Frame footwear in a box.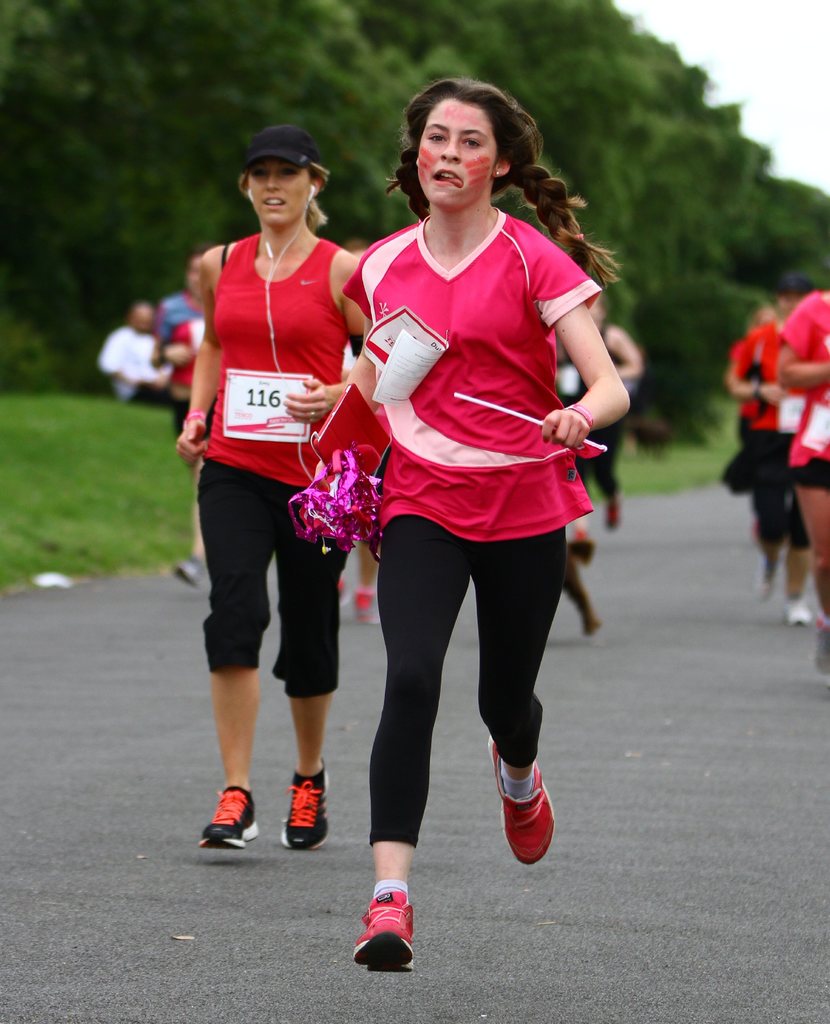
<box>278,760,334,856</box>.
